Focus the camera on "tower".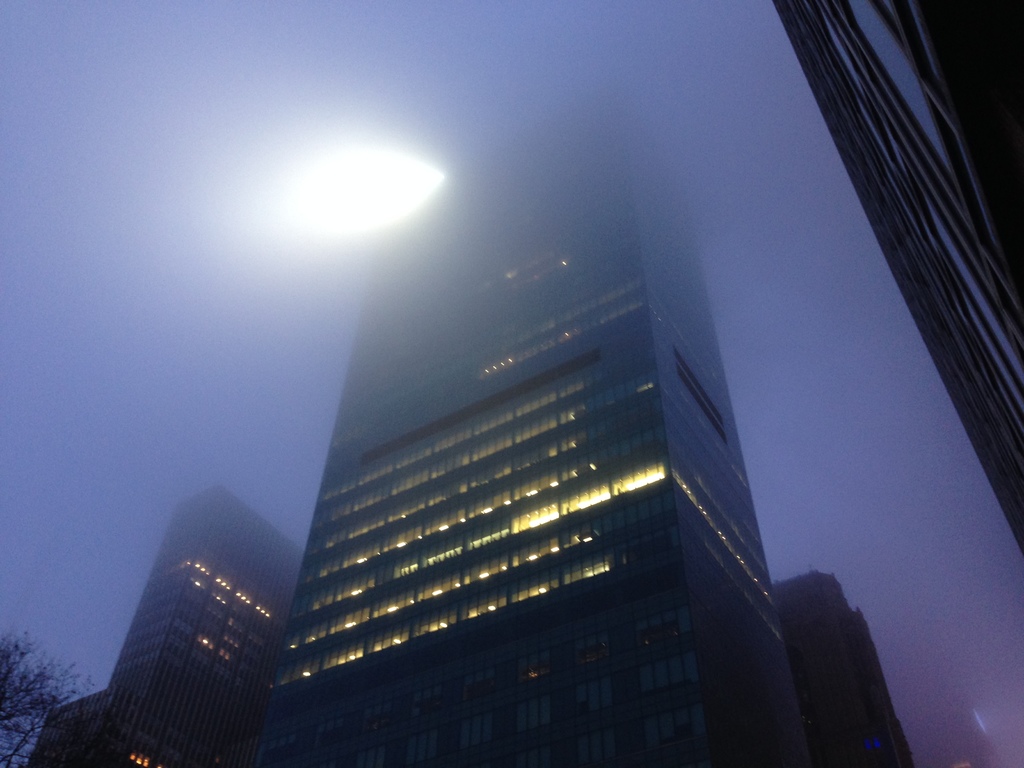
Focus region: {"x1": 766, "y1": 0, "x2": 1023, "y2": 555}.
